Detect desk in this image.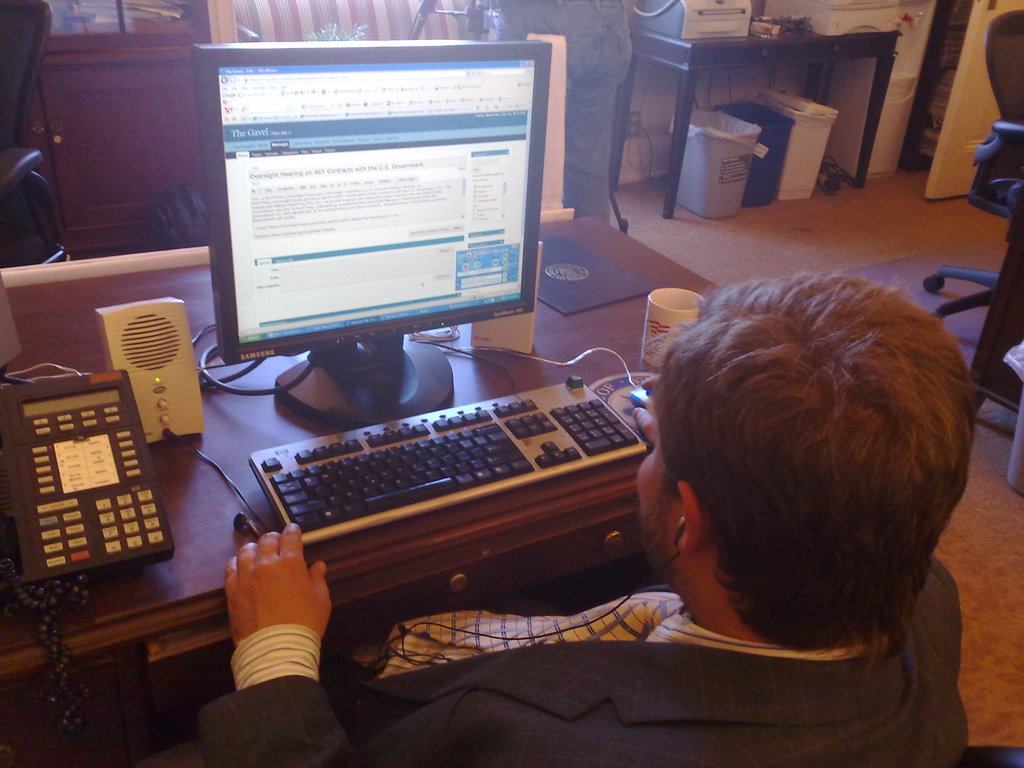
Detection: (9,284,904,721).
